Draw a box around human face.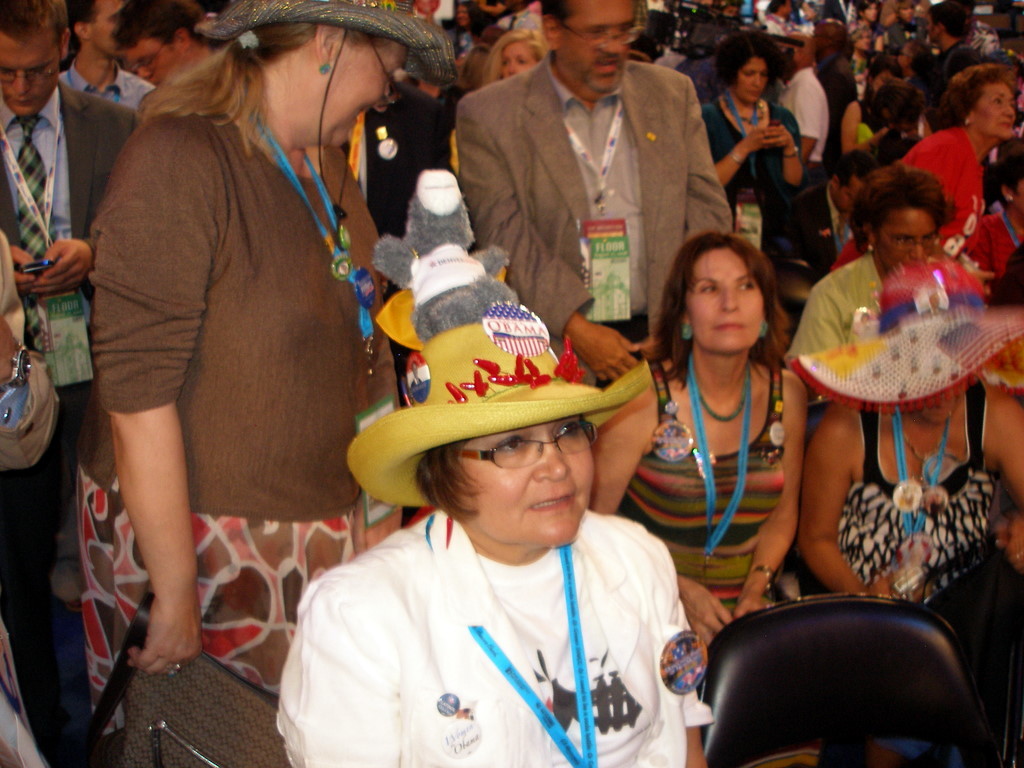
[left=971, top=77, right=1014, bottom=139].
